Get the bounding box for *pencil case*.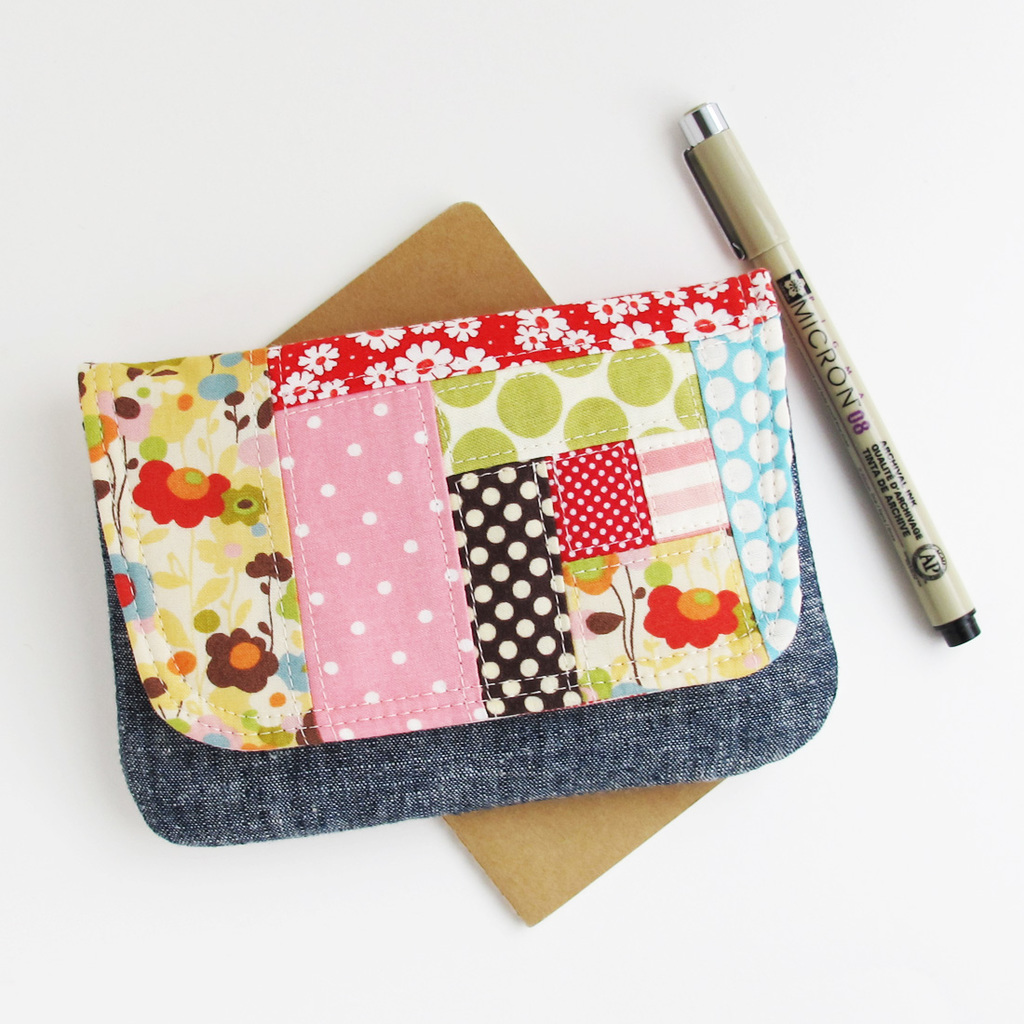
box=[73, 267, 838, 844].
